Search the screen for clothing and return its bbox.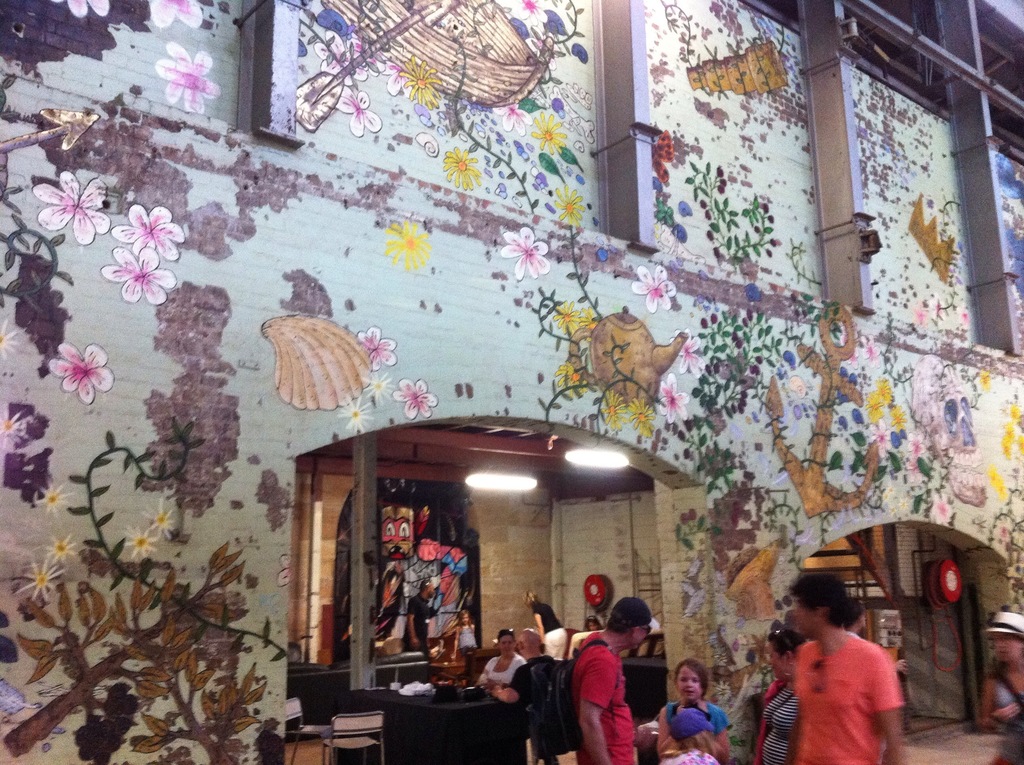
Found: pyautogui.locateOnScreen(988, 672, 1023, 764).
